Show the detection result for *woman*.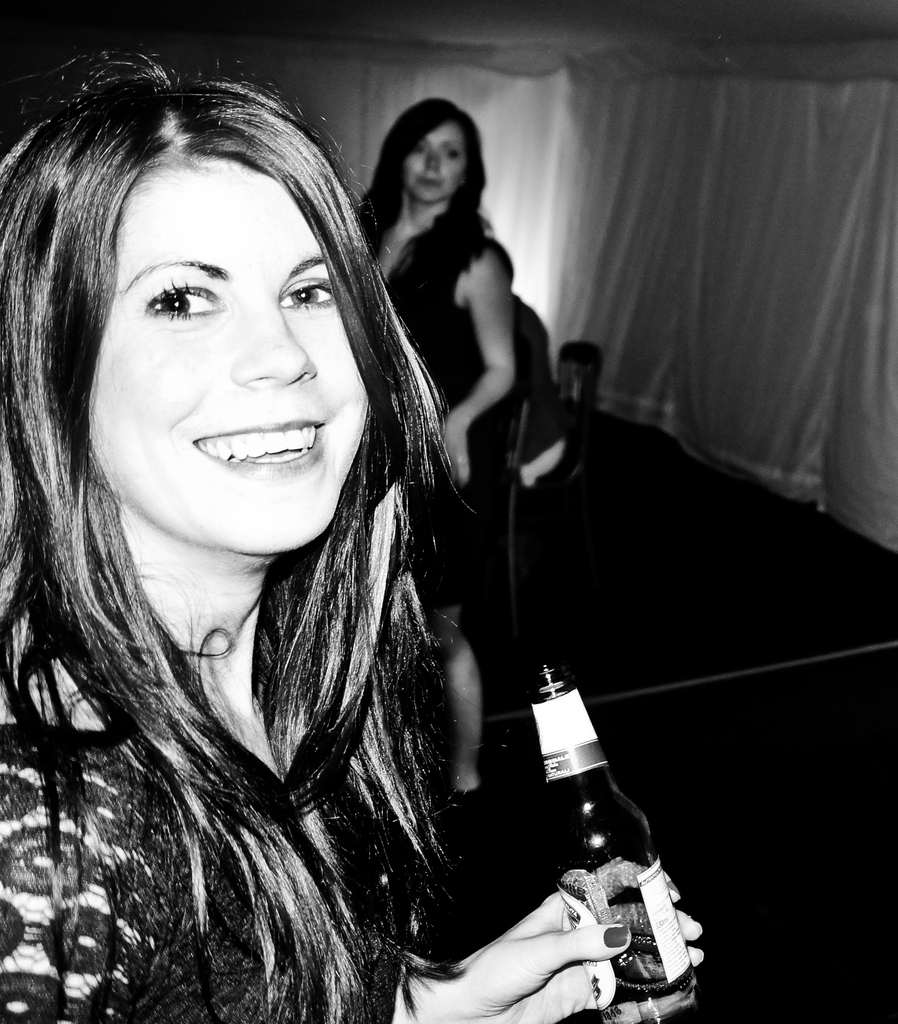
<region>340, 92, 522, 826</region>.
